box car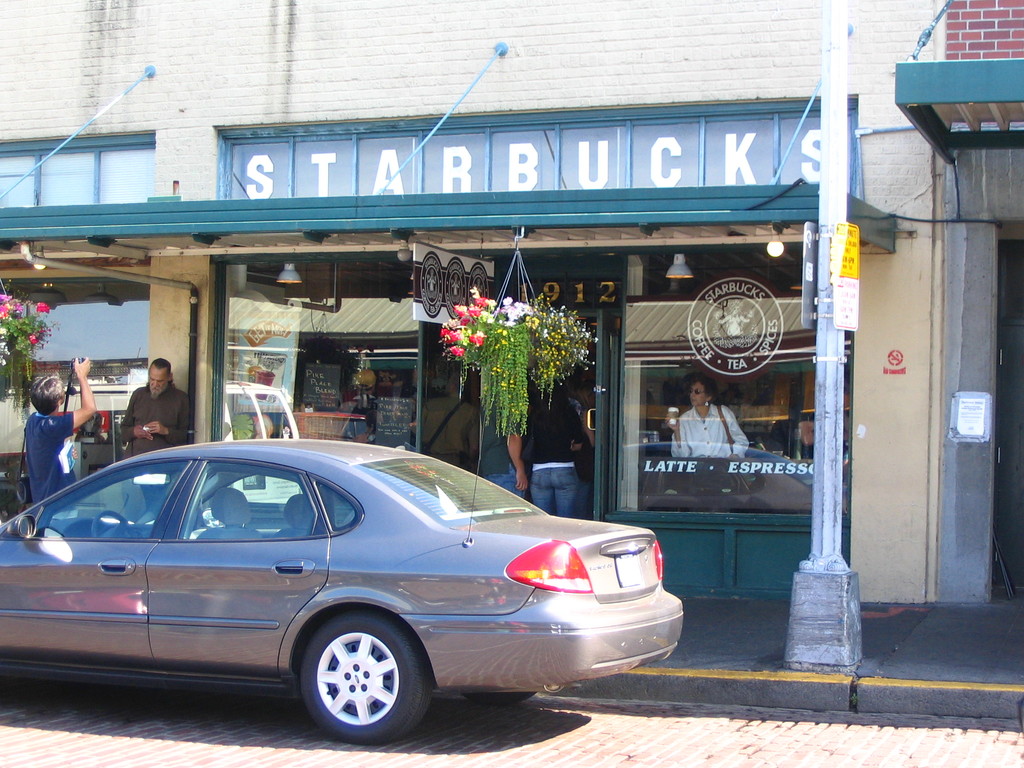
5, 368, 315, 458
